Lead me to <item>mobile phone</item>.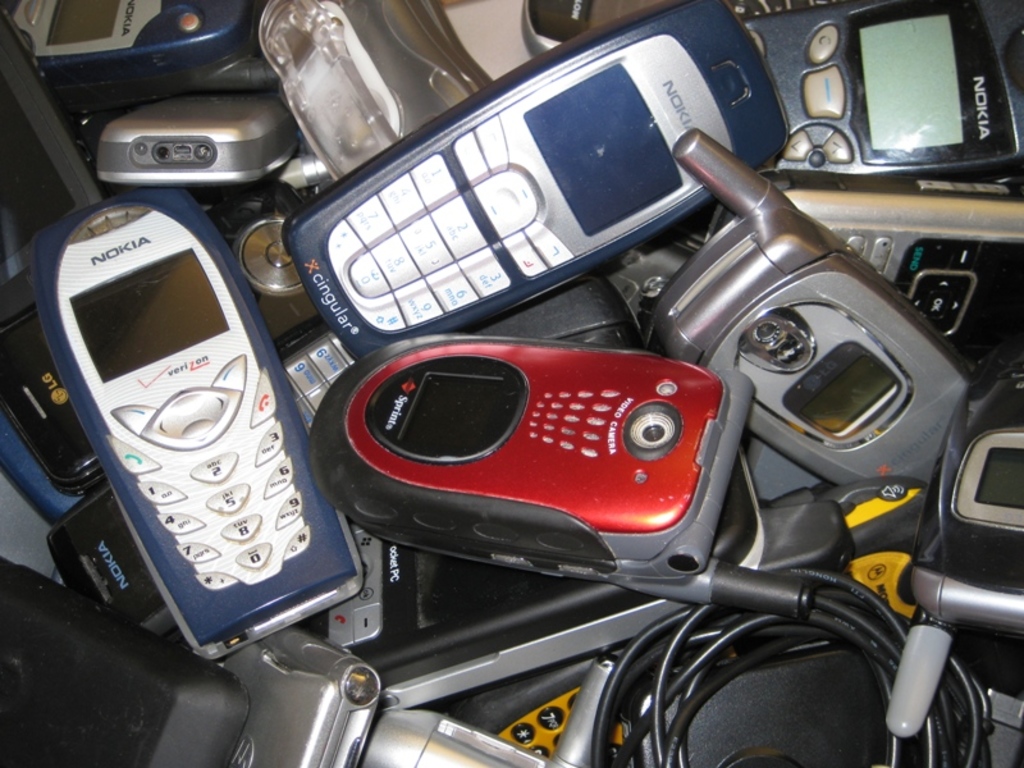
Lead to (211,626,390,767).
